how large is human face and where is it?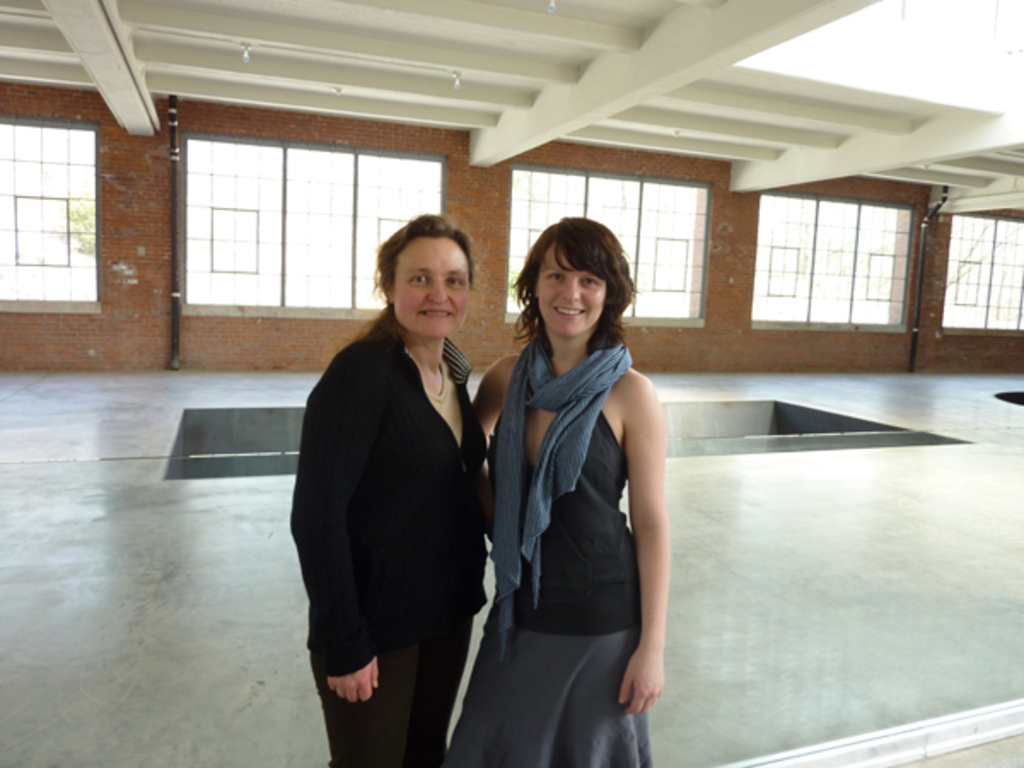
Bounding box: <bbox>393, 239, 471, 340</bbox>.
